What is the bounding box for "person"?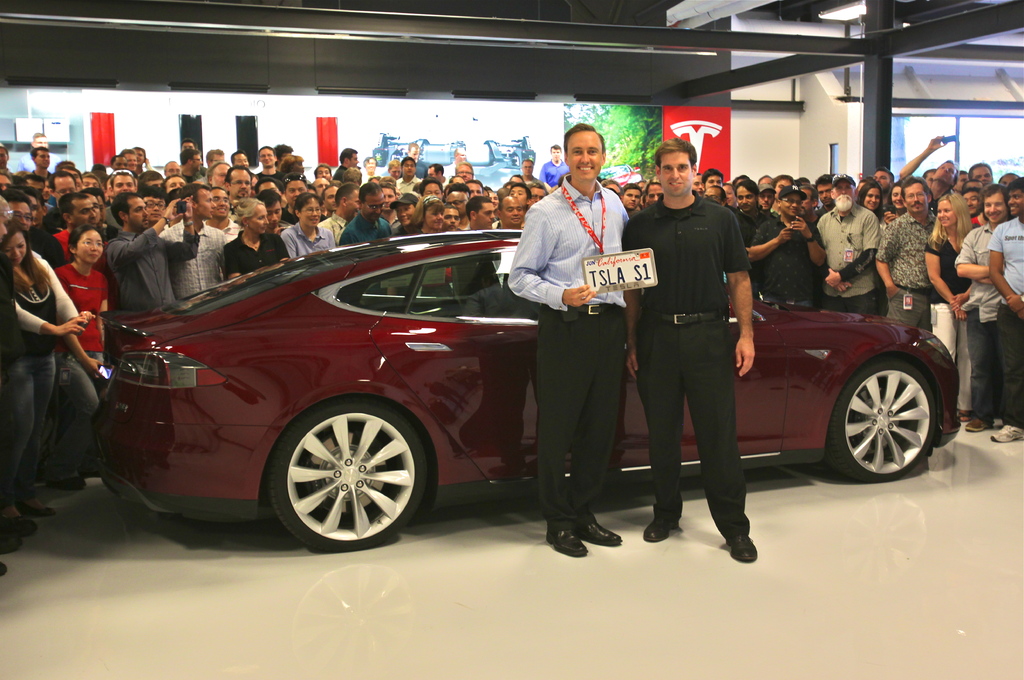
locate(387, 190, 420, 244).
